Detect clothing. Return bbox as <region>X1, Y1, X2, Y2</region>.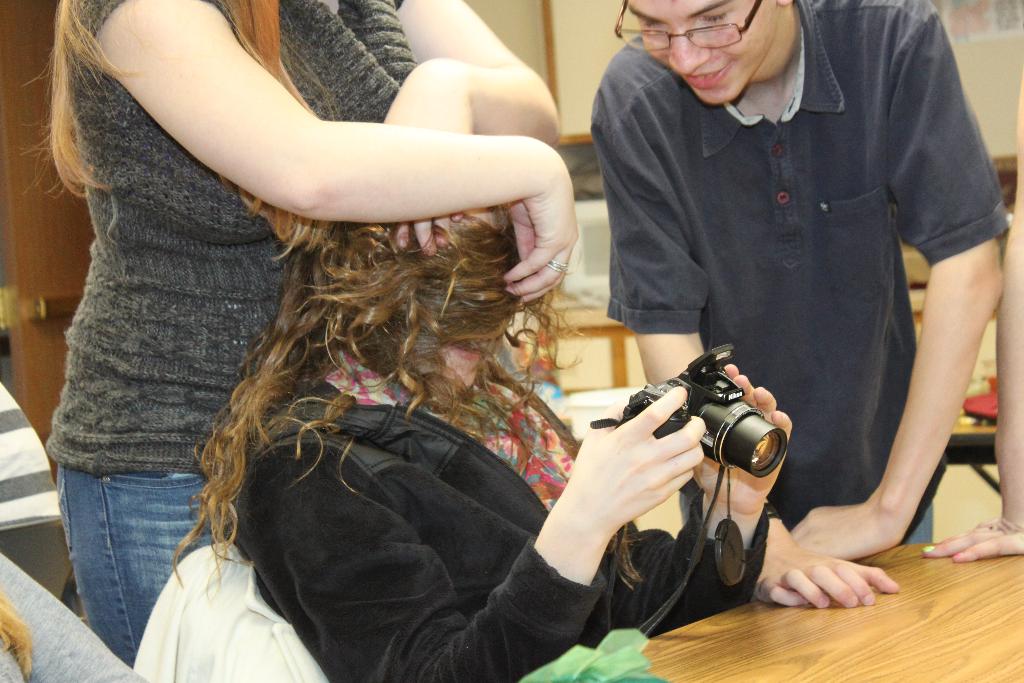
<region>0, 368, 70, 534</region>.
